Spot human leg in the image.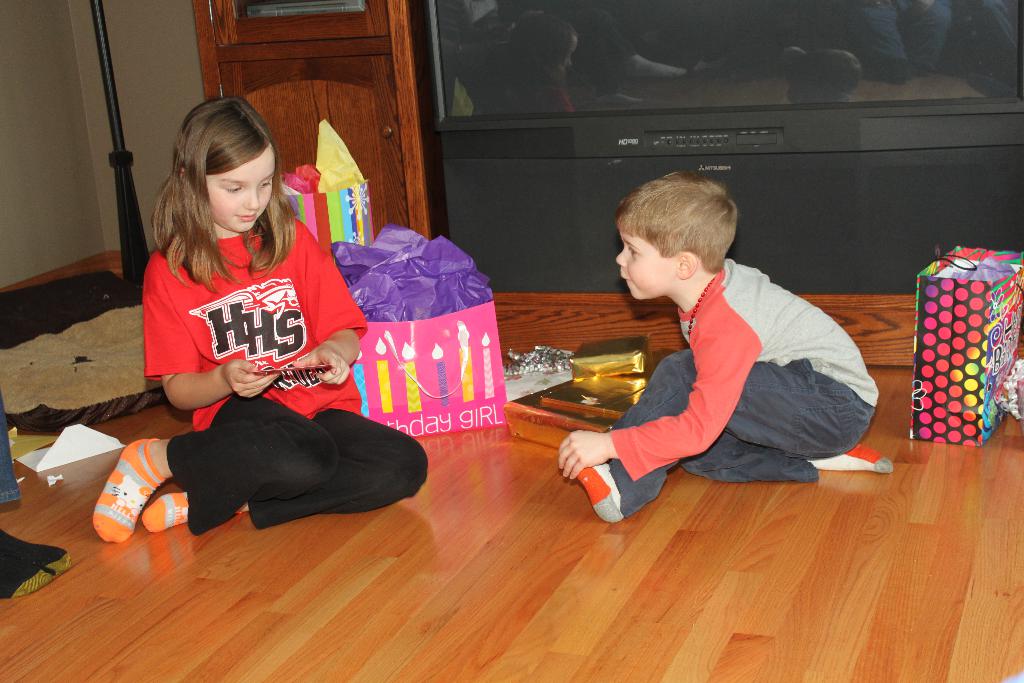
human leg found at box(573, 347, 855, 524).
